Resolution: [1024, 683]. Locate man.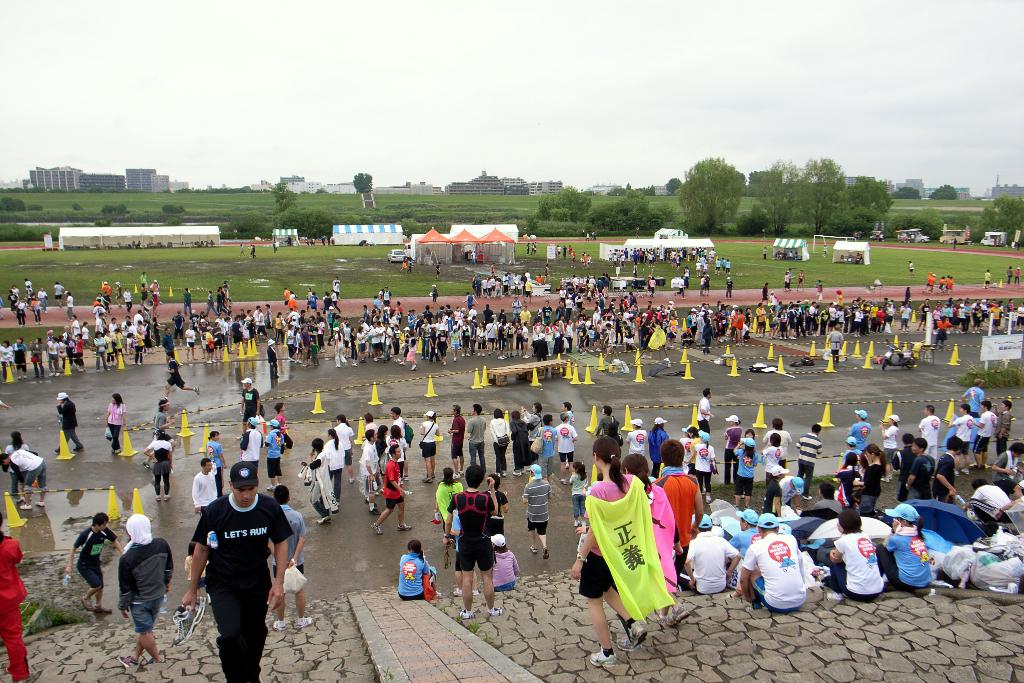
<region>190, 459, 221, 518</region>.
